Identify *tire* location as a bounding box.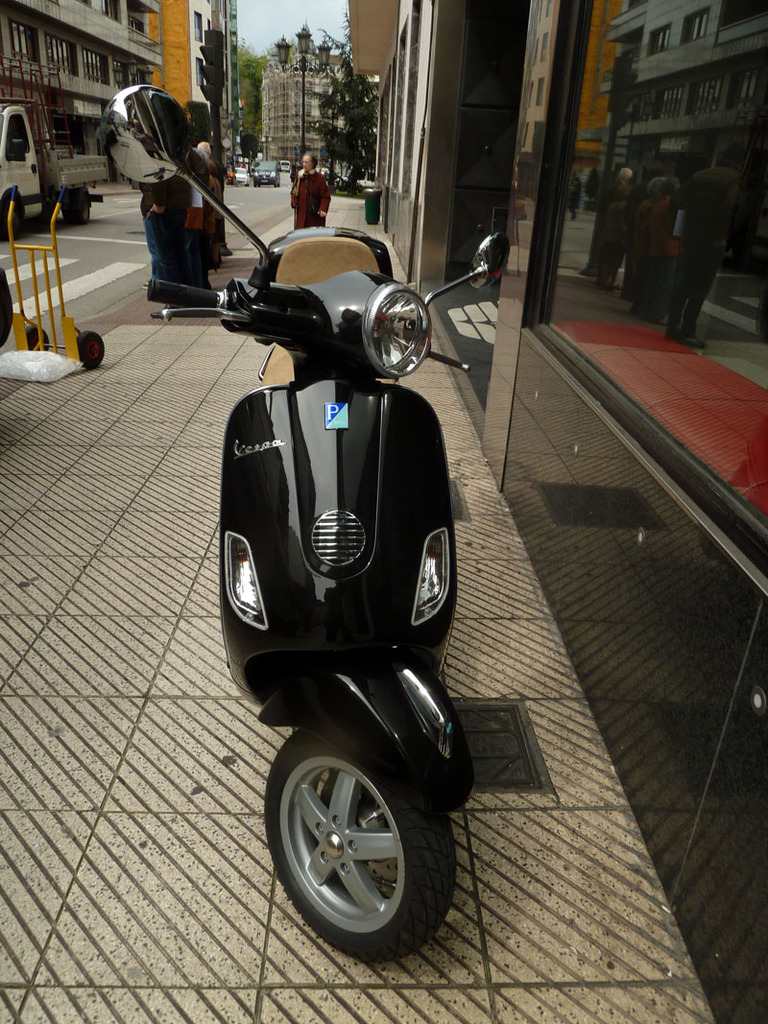
{"left": 275, "top": 732, "right": 447, "bottom": 952}.
